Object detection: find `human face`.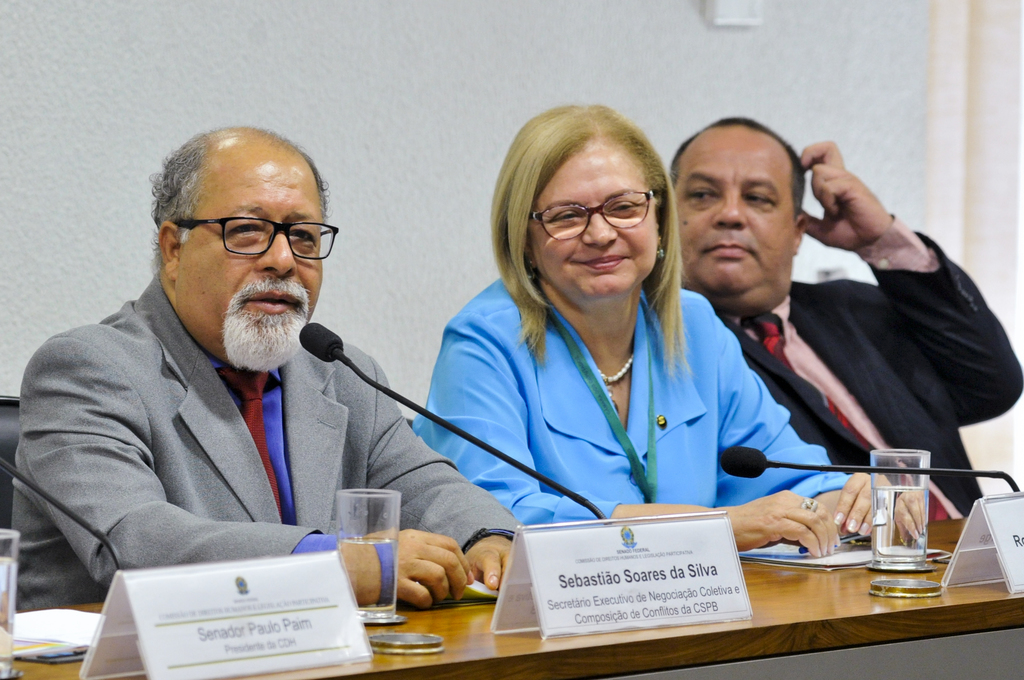
177,166,324,362.
